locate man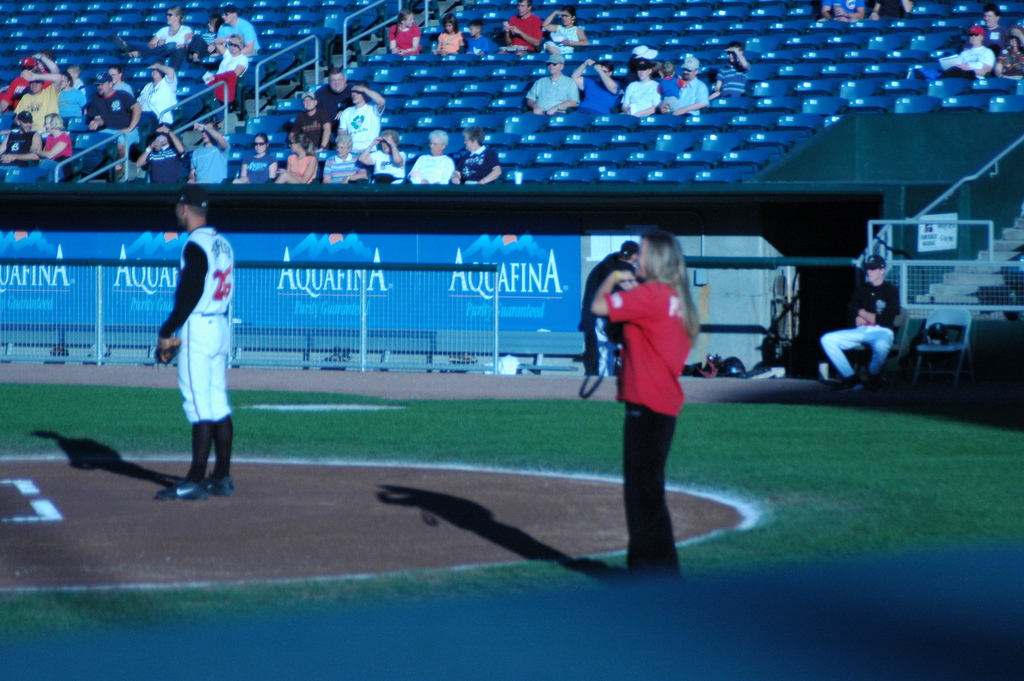
<region>615, 65, 666, 126</region>
